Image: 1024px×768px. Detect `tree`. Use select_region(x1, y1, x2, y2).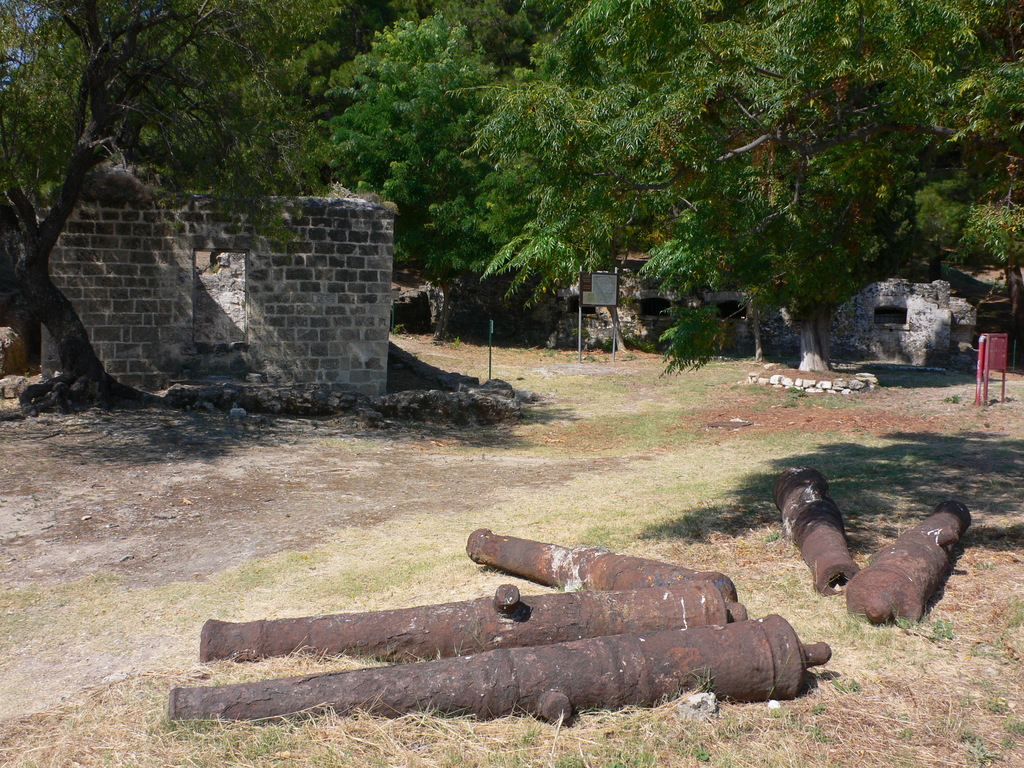
select_region(1, 2, 345, 415).
